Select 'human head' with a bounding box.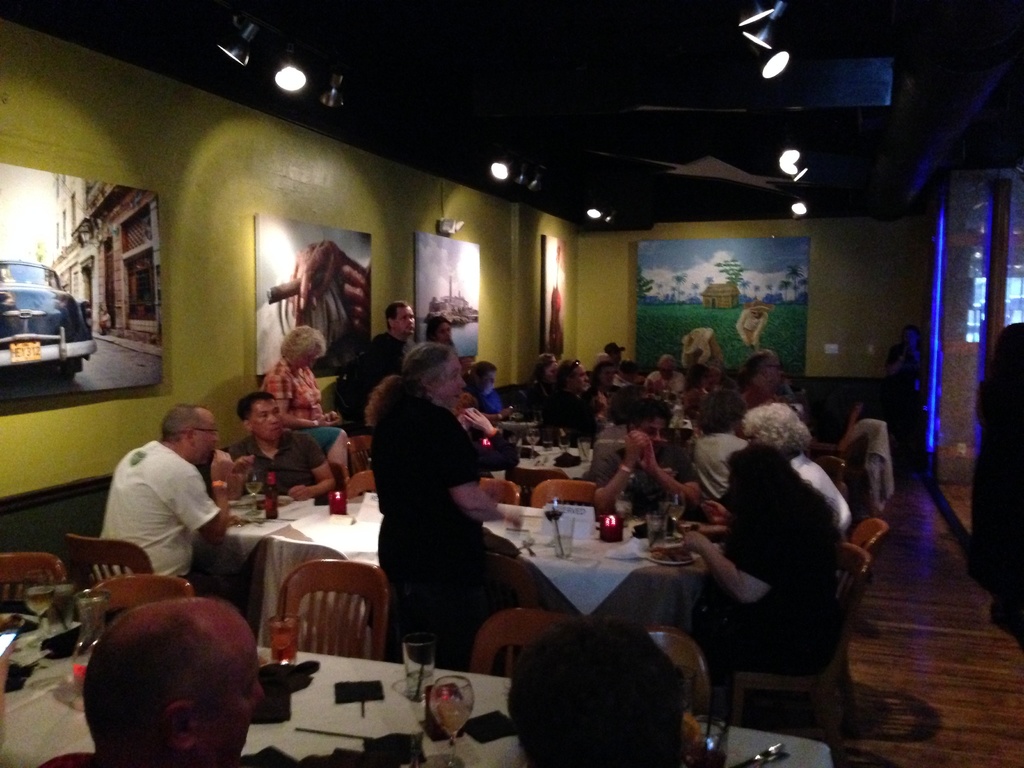
bbox=(238, 390, 283, 441).
